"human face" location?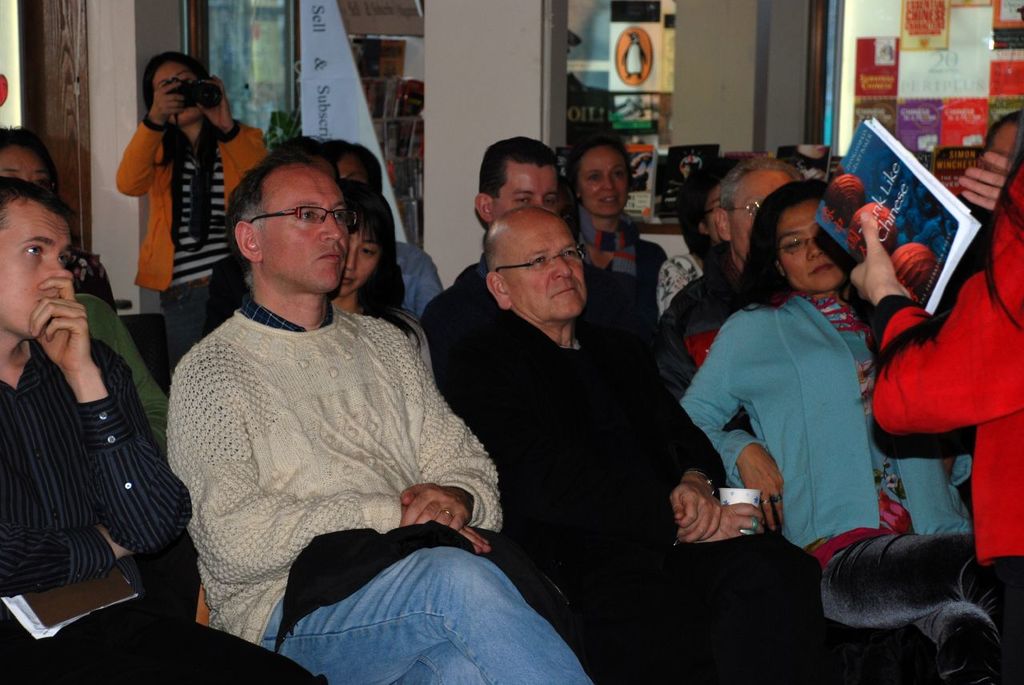
{"left": 506, "top": 217, "right": 590, "bottom": 316}
